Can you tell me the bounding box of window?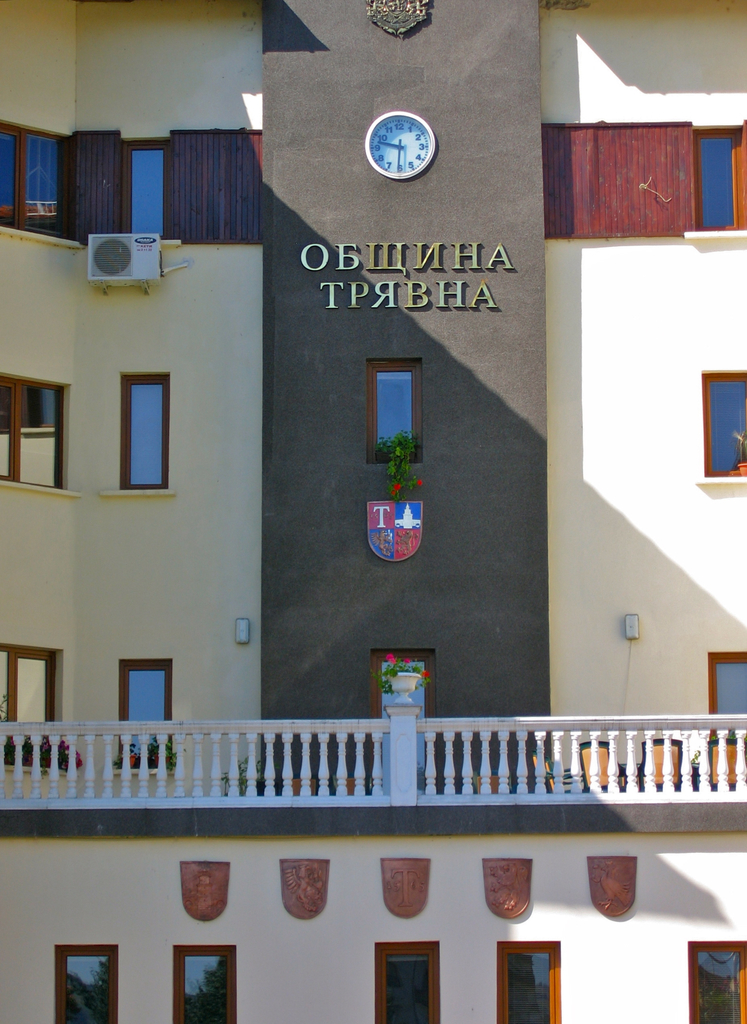
[702,370,746,478].
